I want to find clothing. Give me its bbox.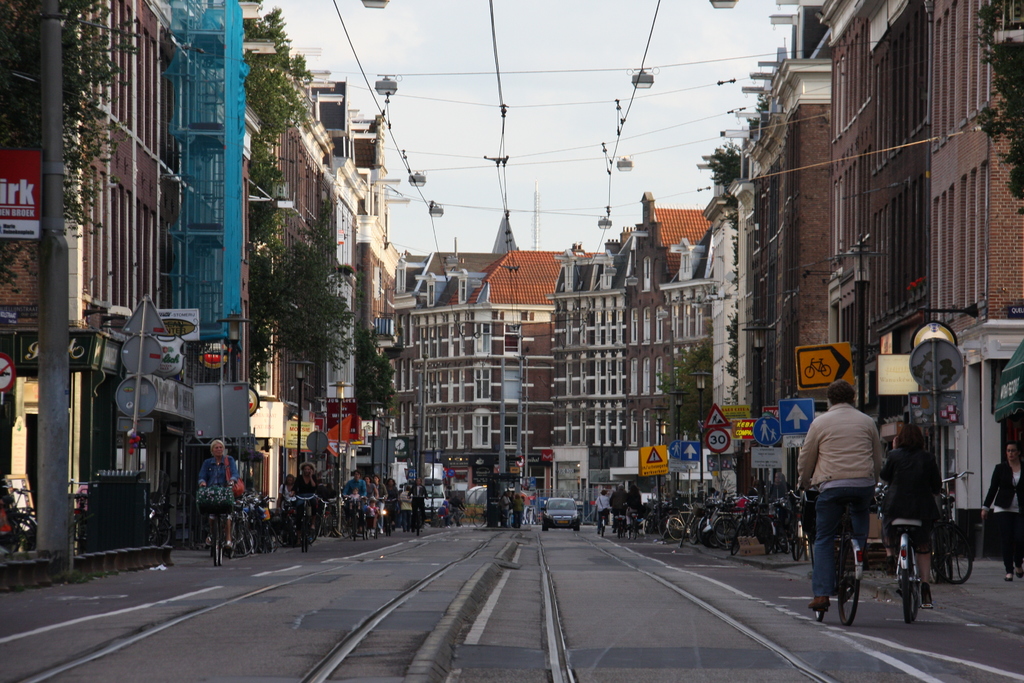
(407, 483, 428, 525).
